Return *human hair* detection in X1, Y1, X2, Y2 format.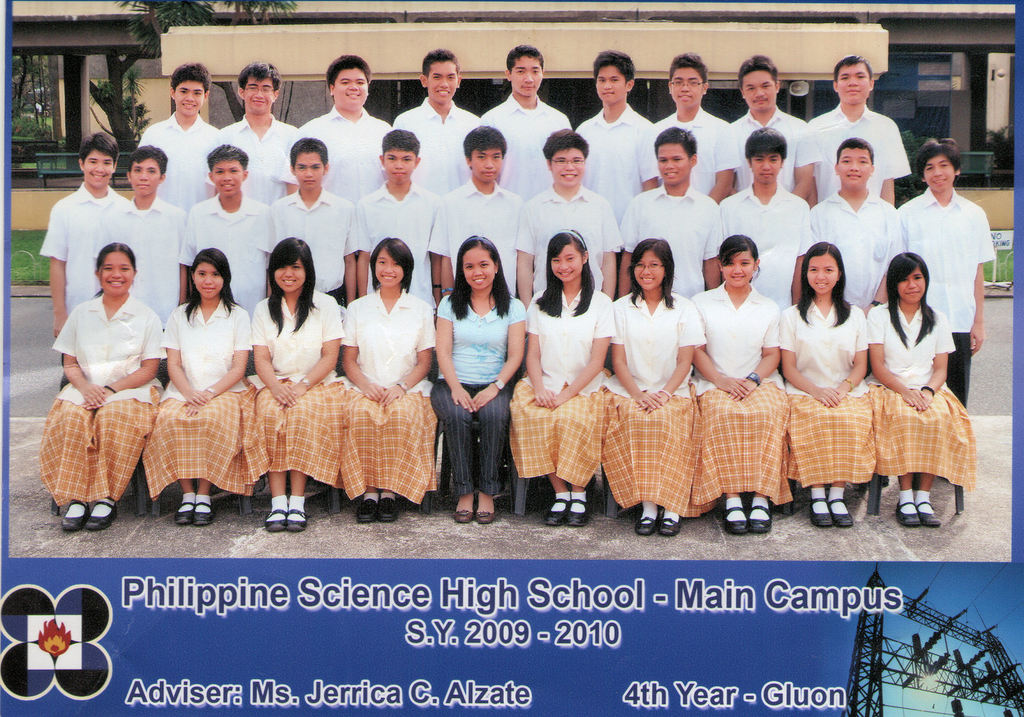
543, 127, 594, 167.
